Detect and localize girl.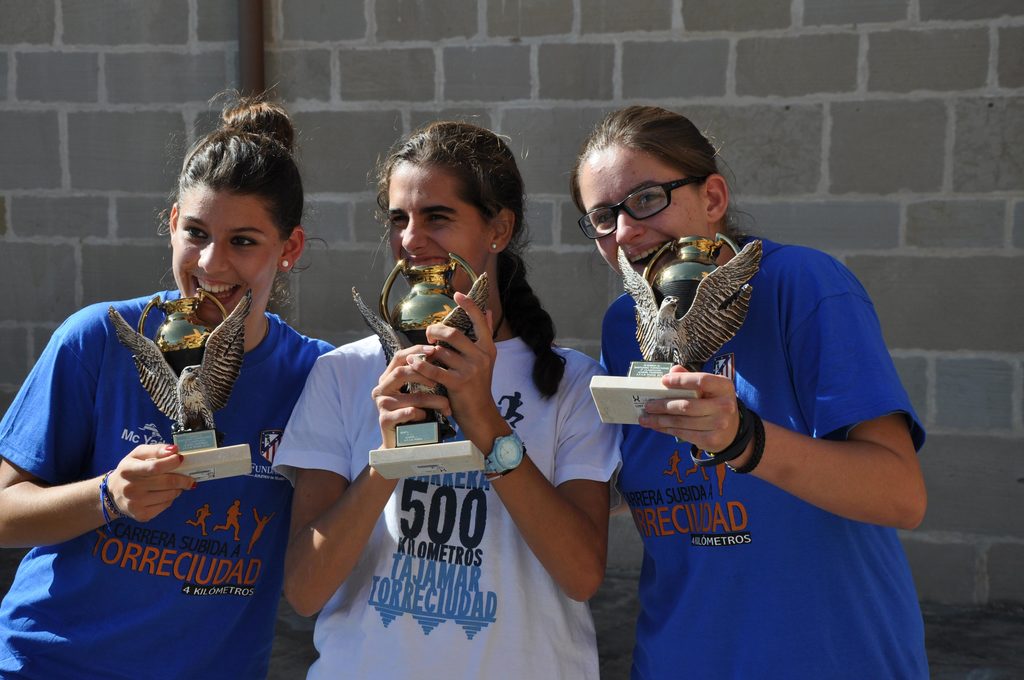
Localized at (598, 106, 927, 675).
